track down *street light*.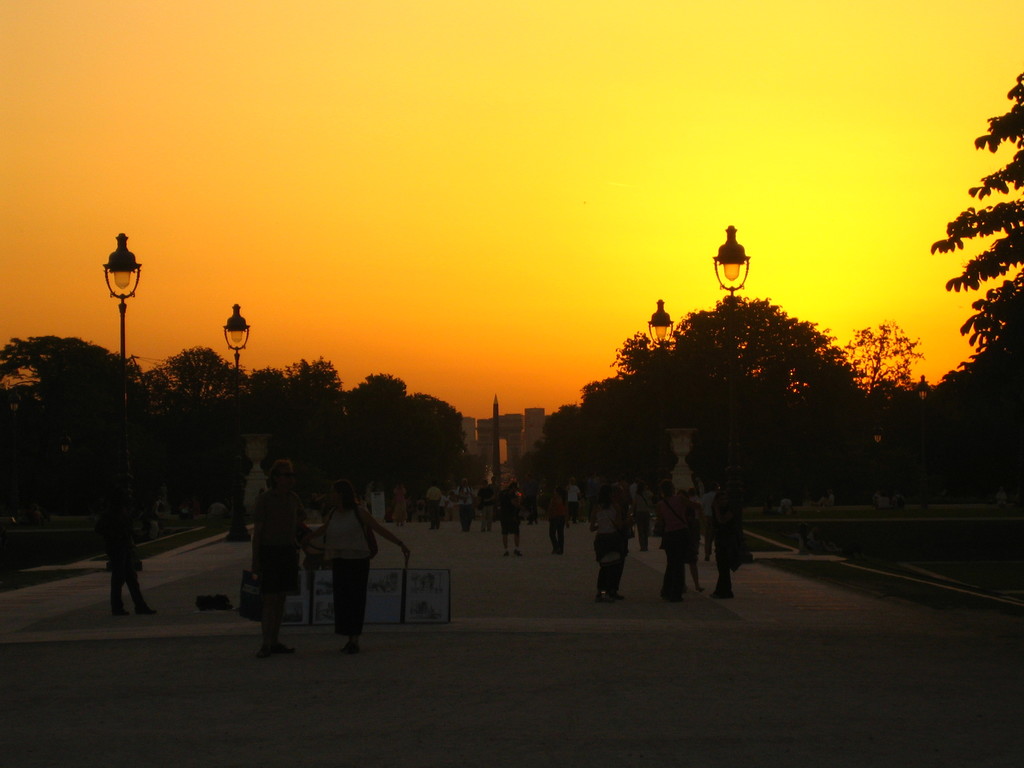
Tracked to crop(70, 227, 143, 344).
